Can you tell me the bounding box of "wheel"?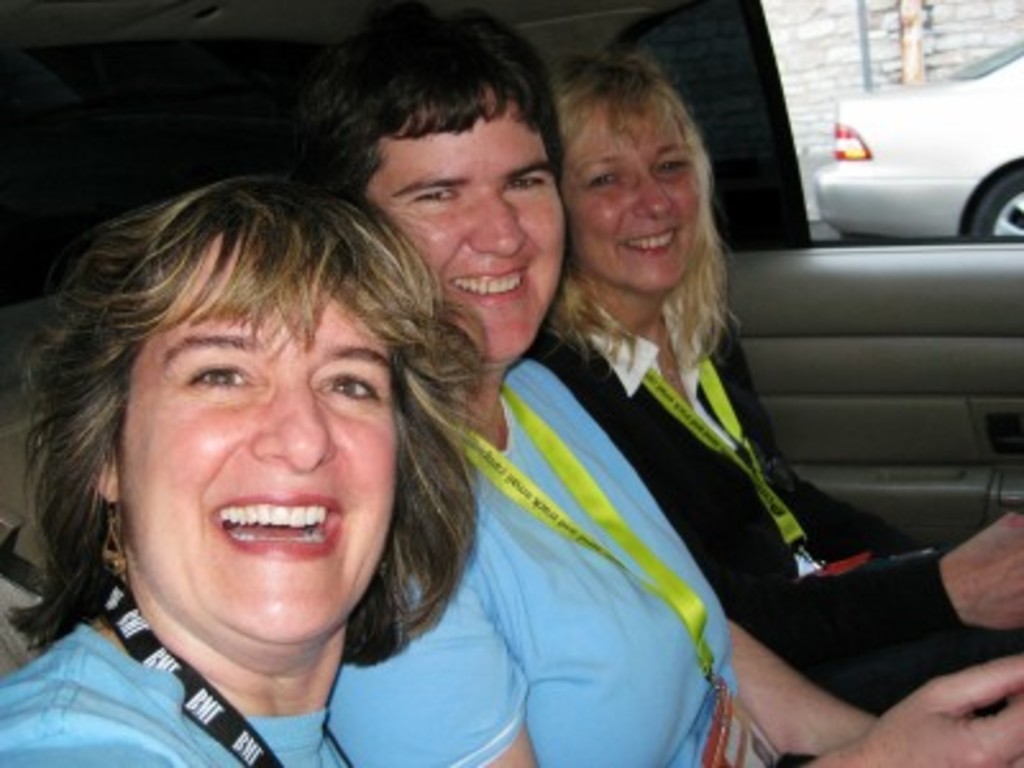
box=[973, 174, 1021, 243].
